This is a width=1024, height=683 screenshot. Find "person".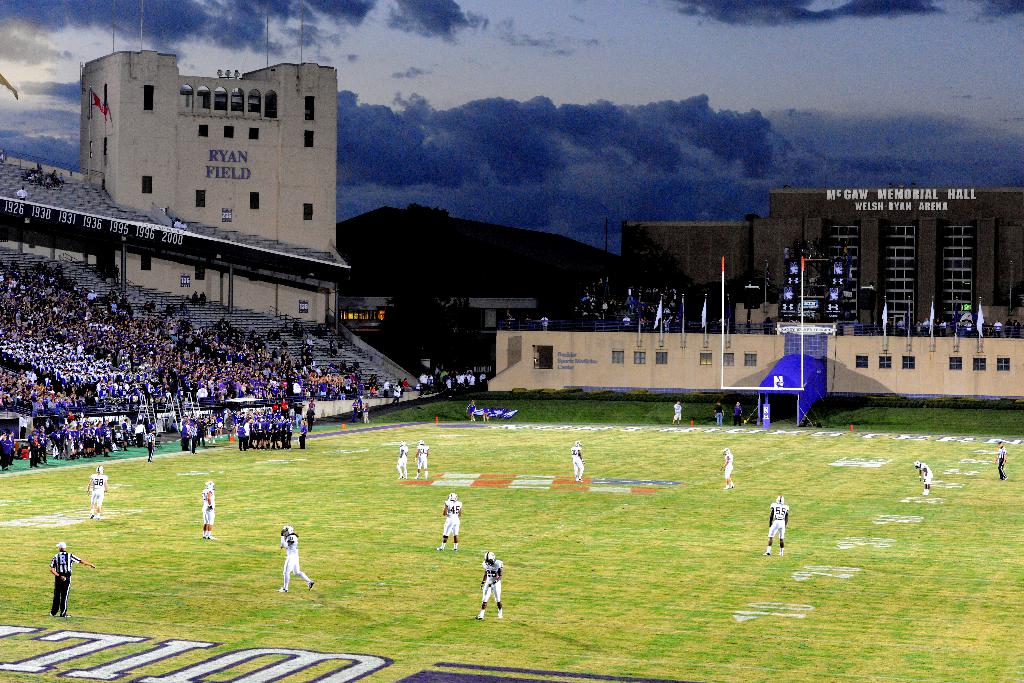
Bounding box: (441, 496, 467, 554).
